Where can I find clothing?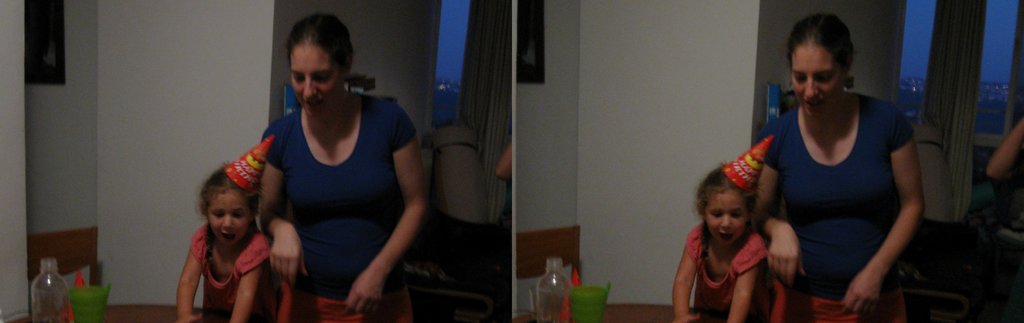
You can find it at left=183, top=219, right=274, bottom=322.
